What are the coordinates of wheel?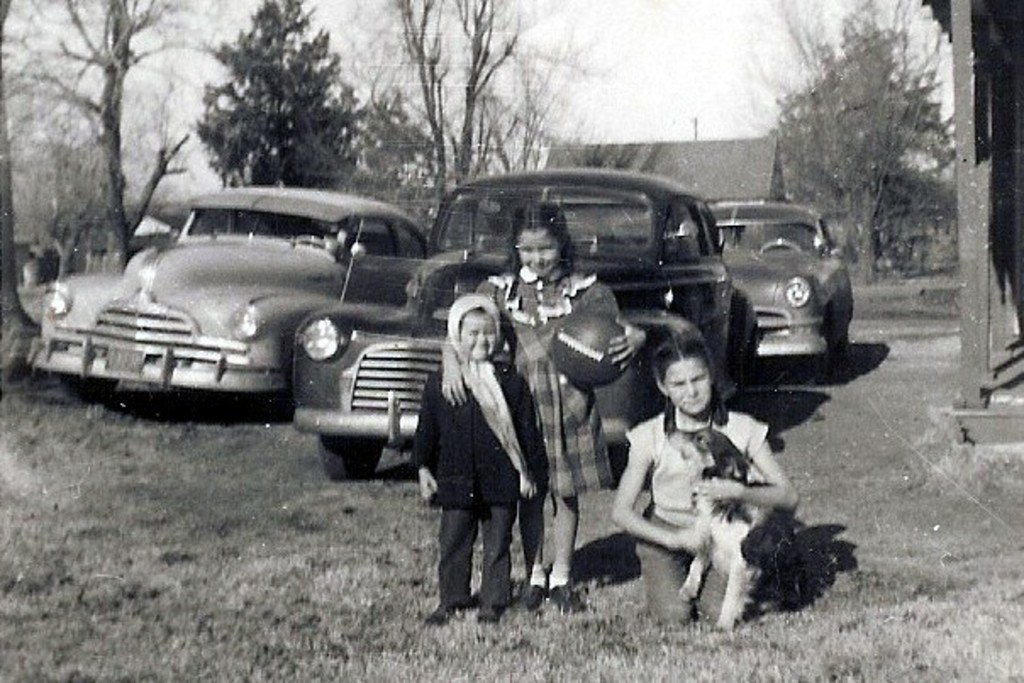
box=[310, 432, 383, 483].
